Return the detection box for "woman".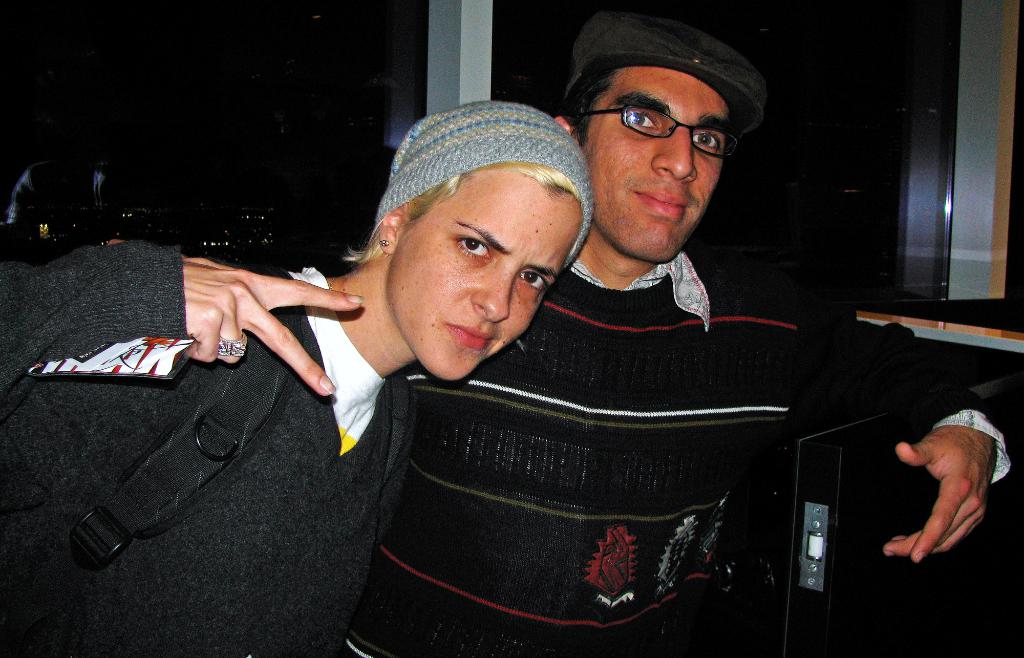
box=[0, 99, 596, 657].
